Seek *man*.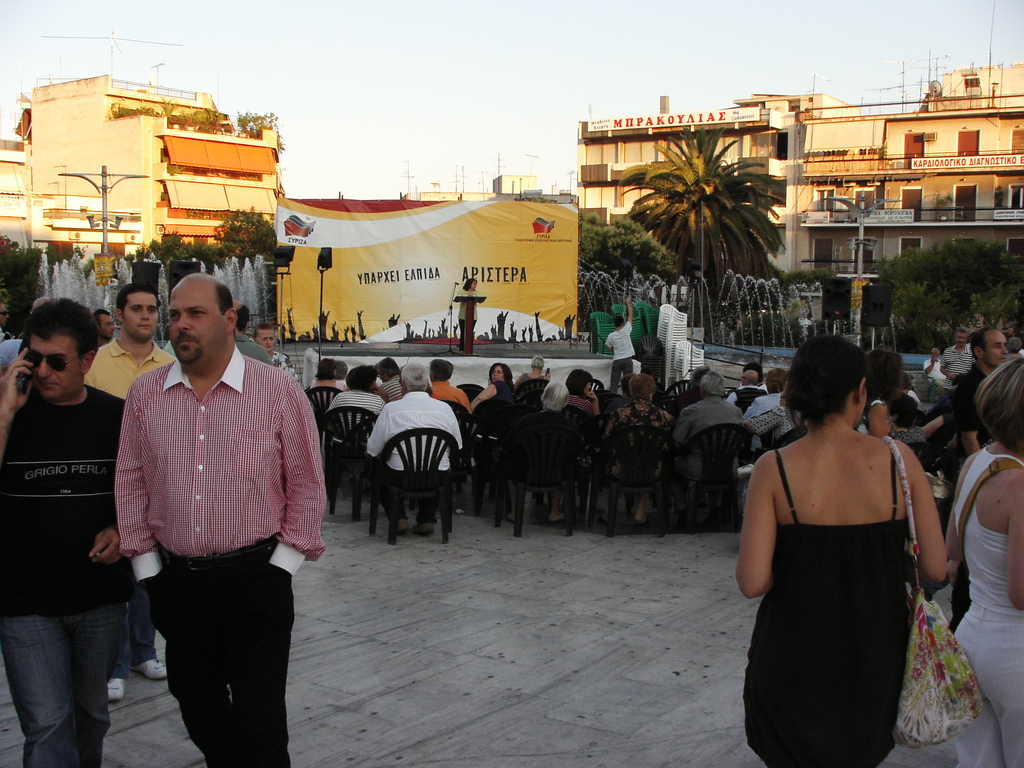
crop(255, 328, 300, 380).
